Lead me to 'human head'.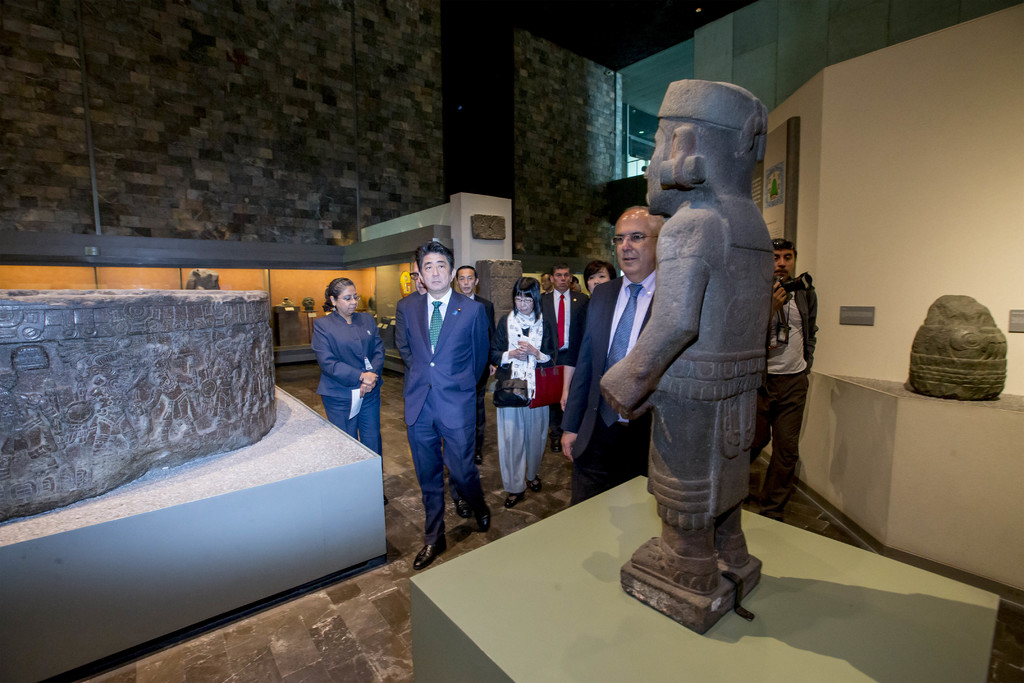
Lead to [left=771, top=239, right=799, bottom=284].
